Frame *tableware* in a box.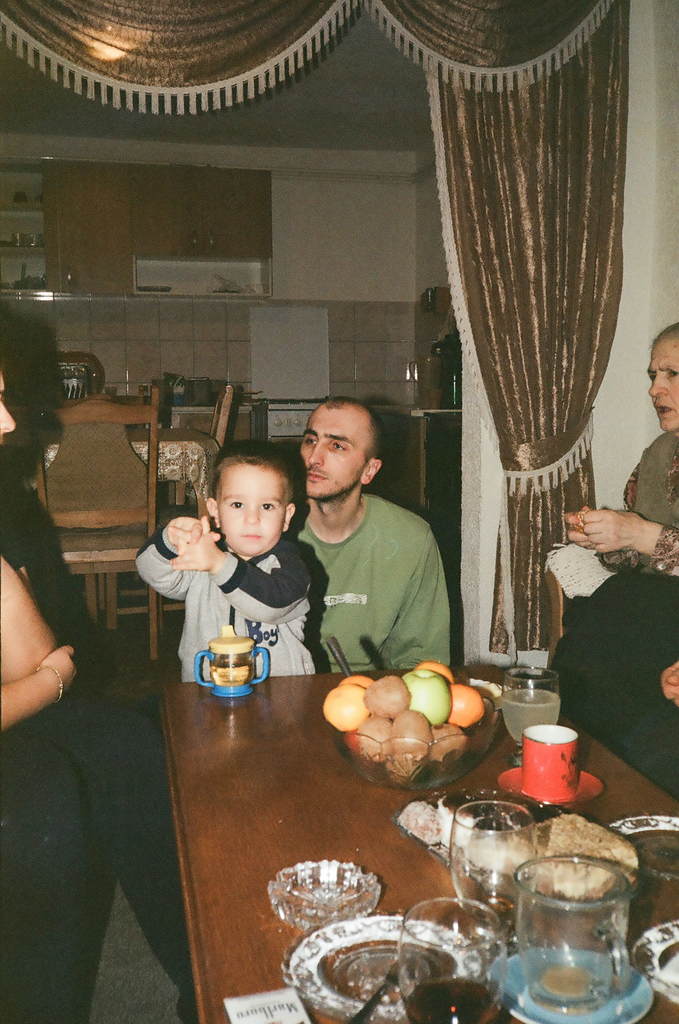
(393,783,633,906).
